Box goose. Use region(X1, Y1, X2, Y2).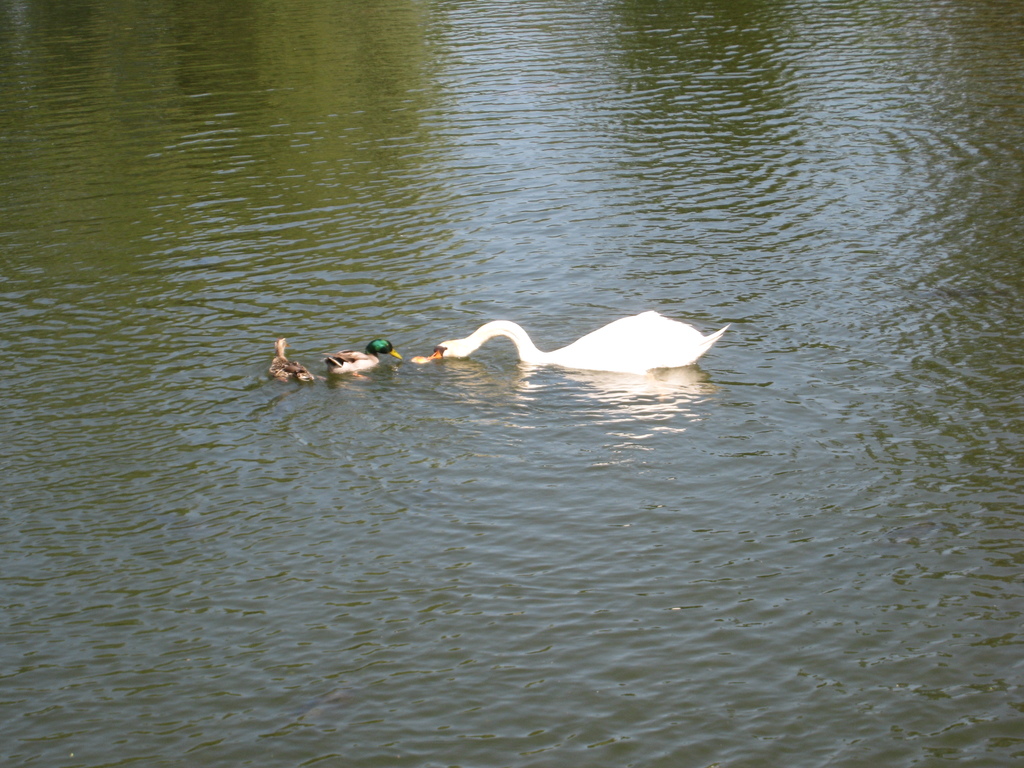
region(413, 315, 726, 376).
